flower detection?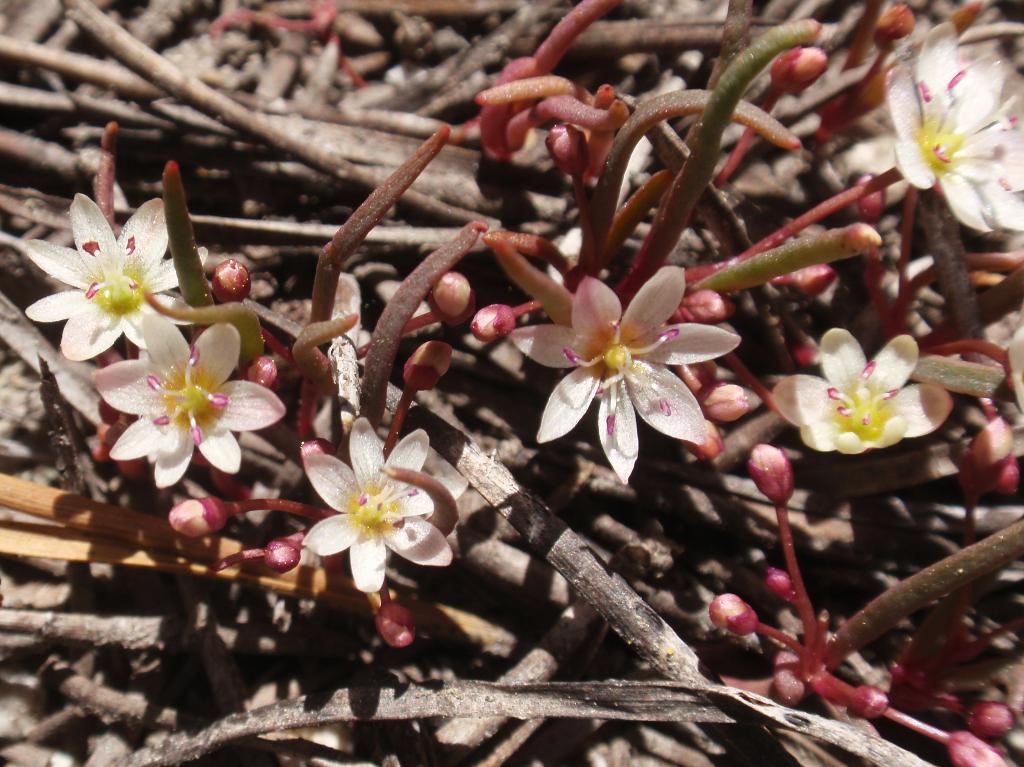
(x1=887, y1=16, x2=1023, y2=229)
